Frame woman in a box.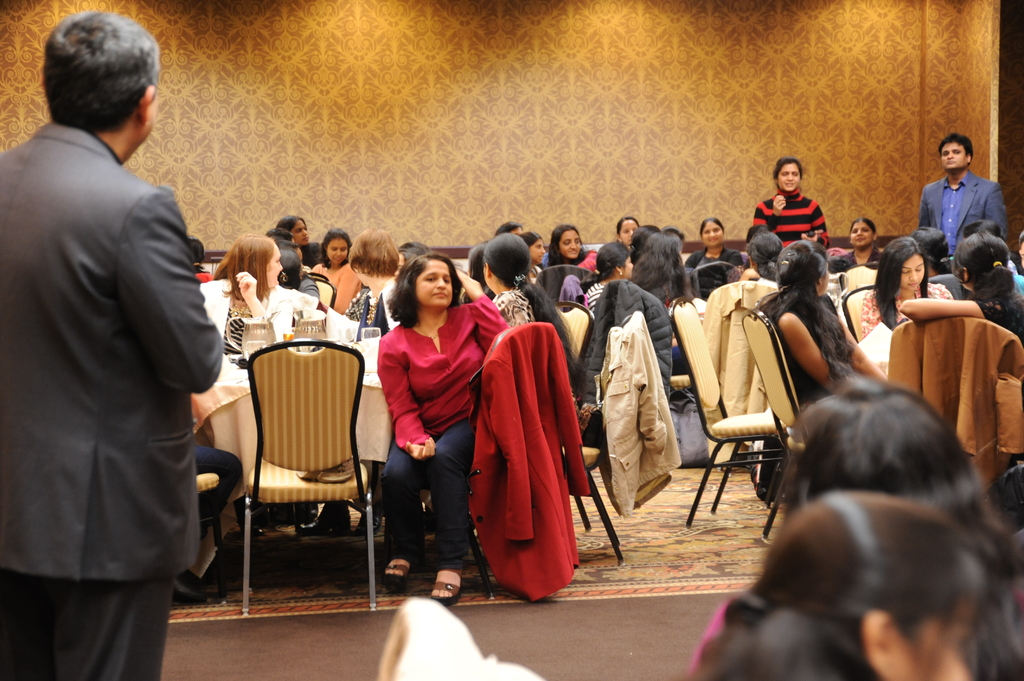
397,241,433,278.
